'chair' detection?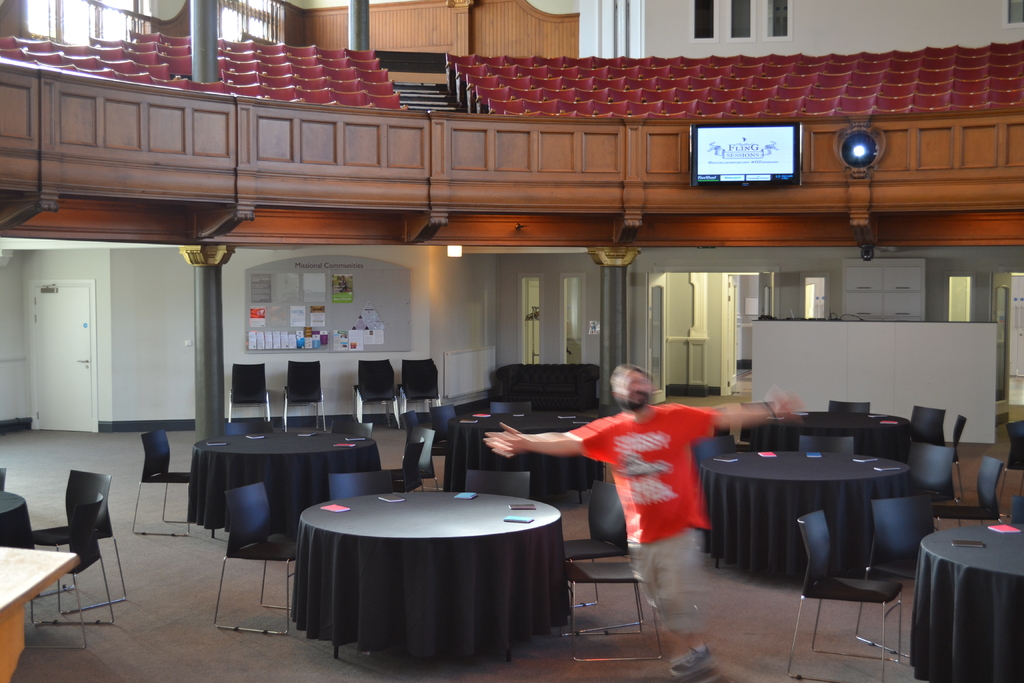
BBox(1005, 500, 1023, 539)
